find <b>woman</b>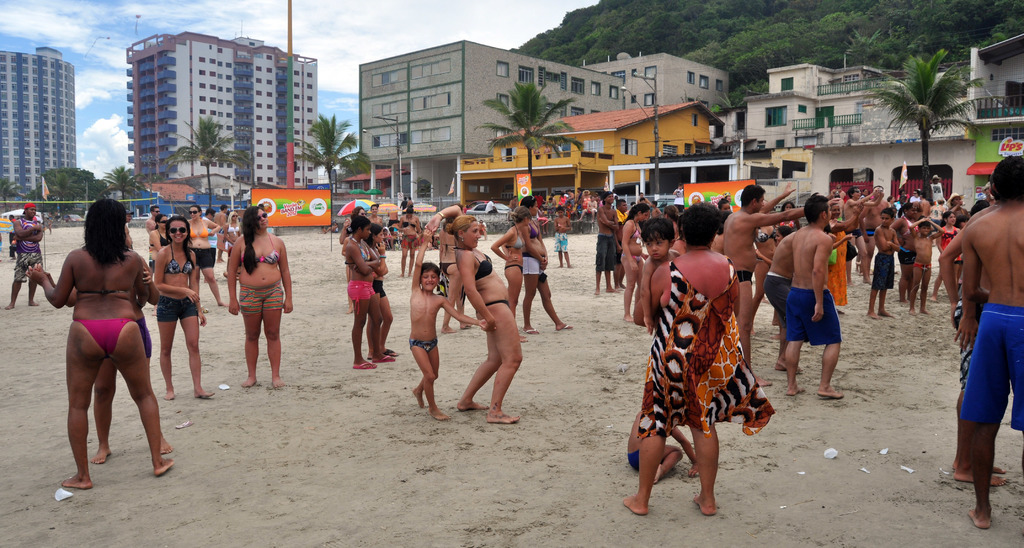
locate(339, 206, 366, 243)
